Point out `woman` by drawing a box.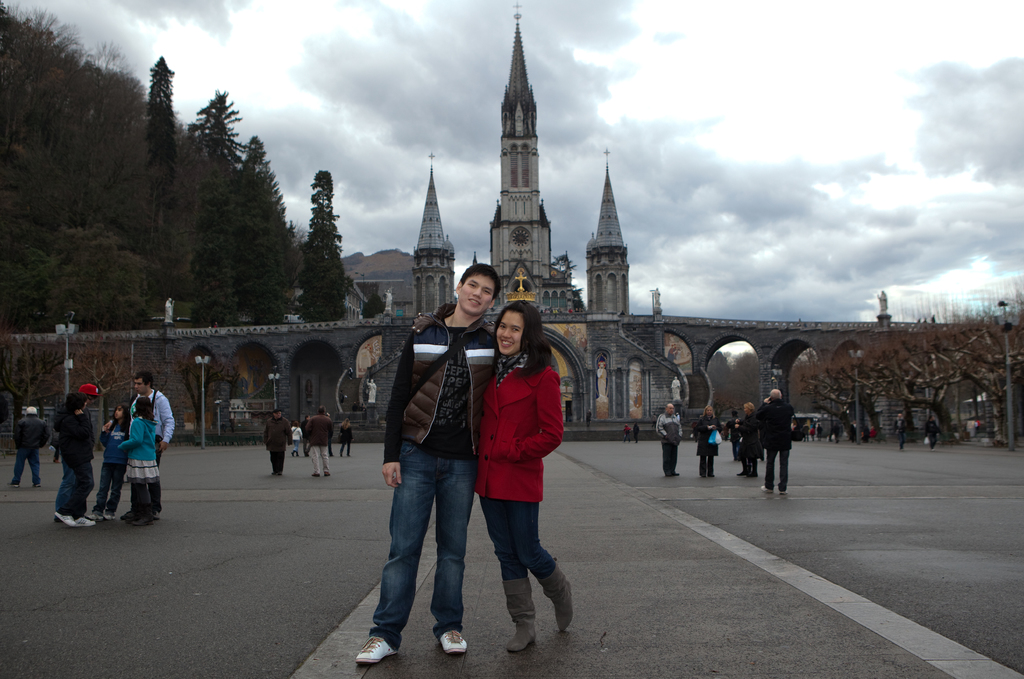
{"x1": 477, "y1": 293, "x2": 573, "y2": 662}.
